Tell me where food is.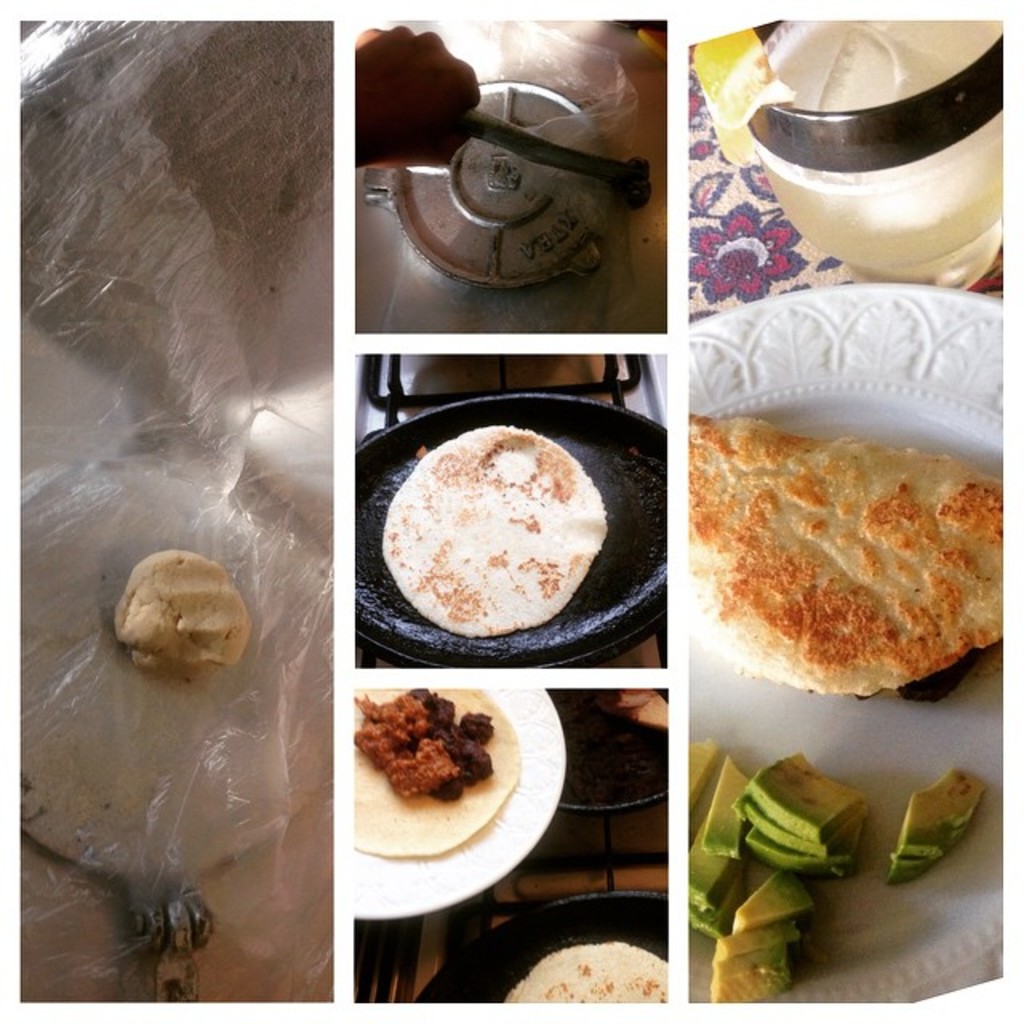
food is at pyautogui.locateOnScreen(690, 418, 1003, 701).
